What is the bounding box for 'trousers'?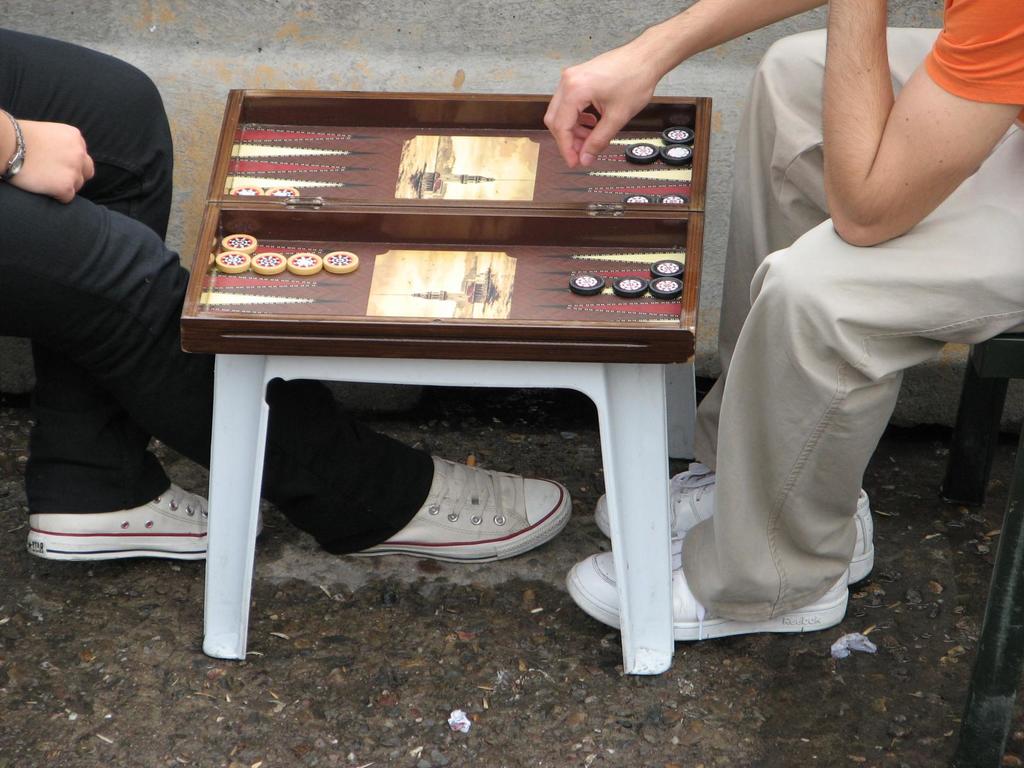
[x1=0, y1=33, x2=436, y2=552].
